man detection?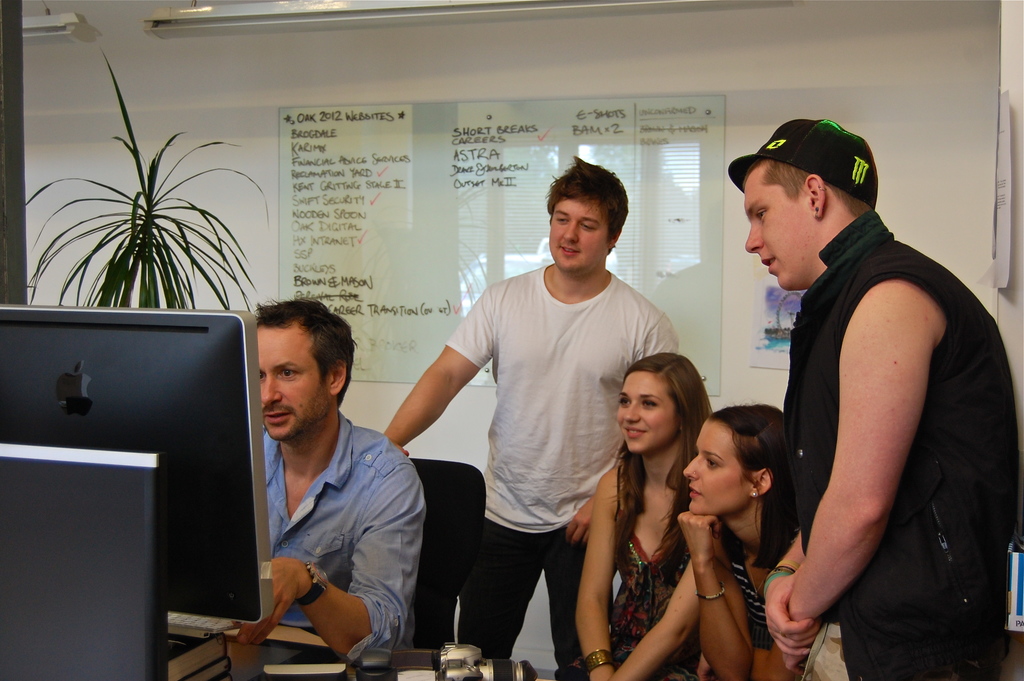
383,154,678,667
